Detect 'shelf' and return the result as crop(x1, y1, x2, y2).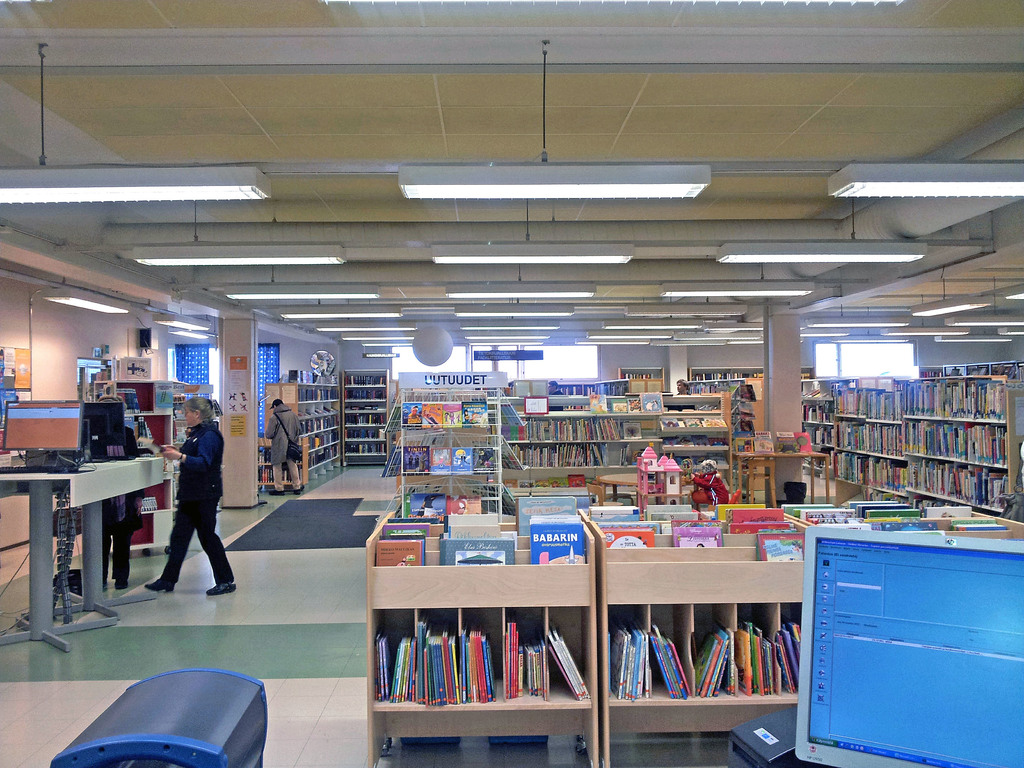
crop(550, 605, 596, 708).
